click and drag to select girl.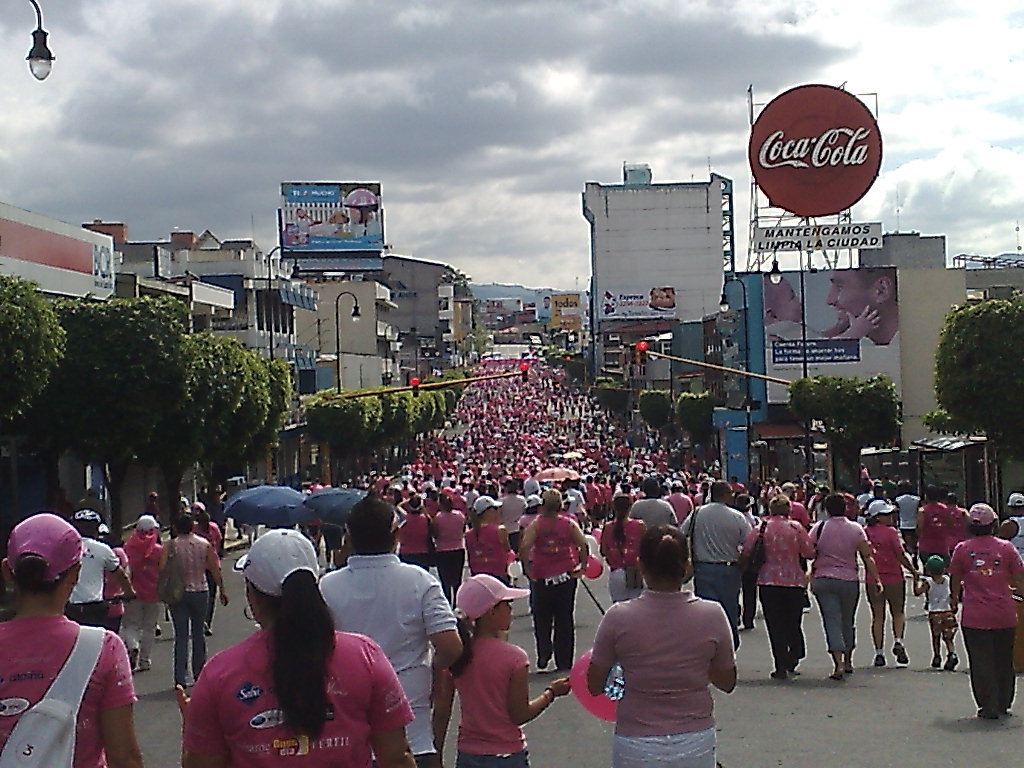
Selection: <box>0,513,145,767</box>.
